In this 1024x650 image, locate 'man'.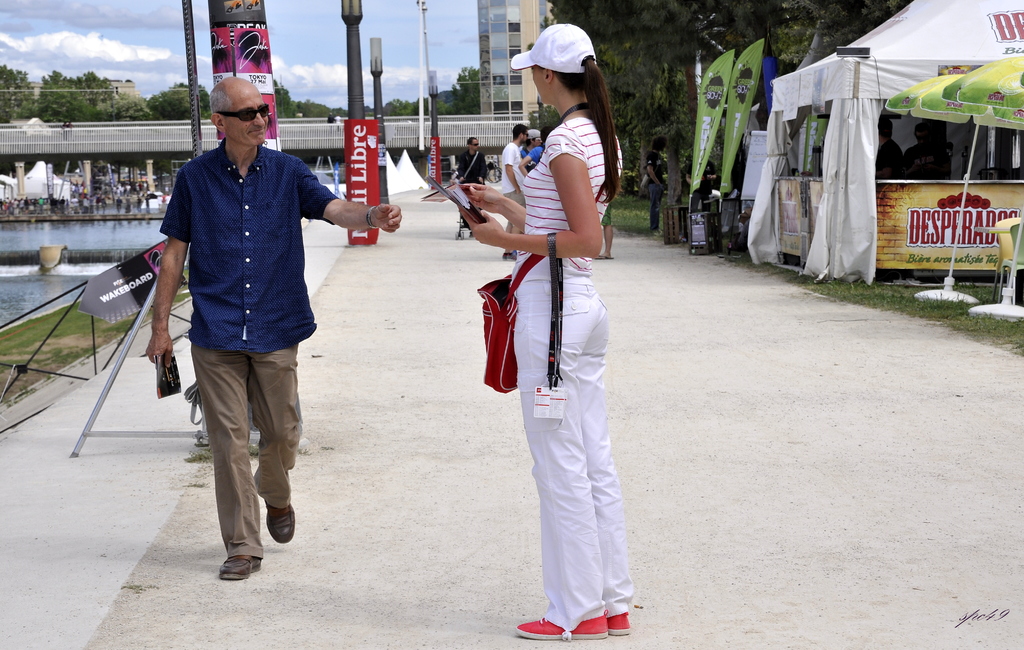
Bounding box: bbox(502, 121, 534, 262).
